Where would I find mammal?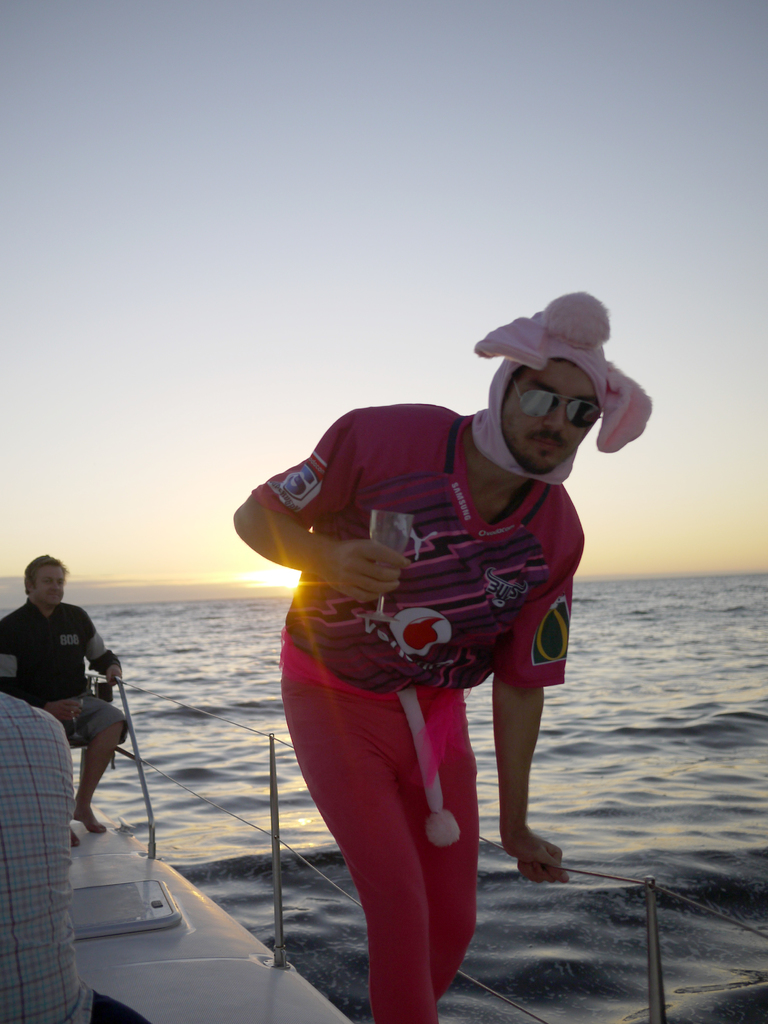
At bbox(0, 550, 134, 850).
